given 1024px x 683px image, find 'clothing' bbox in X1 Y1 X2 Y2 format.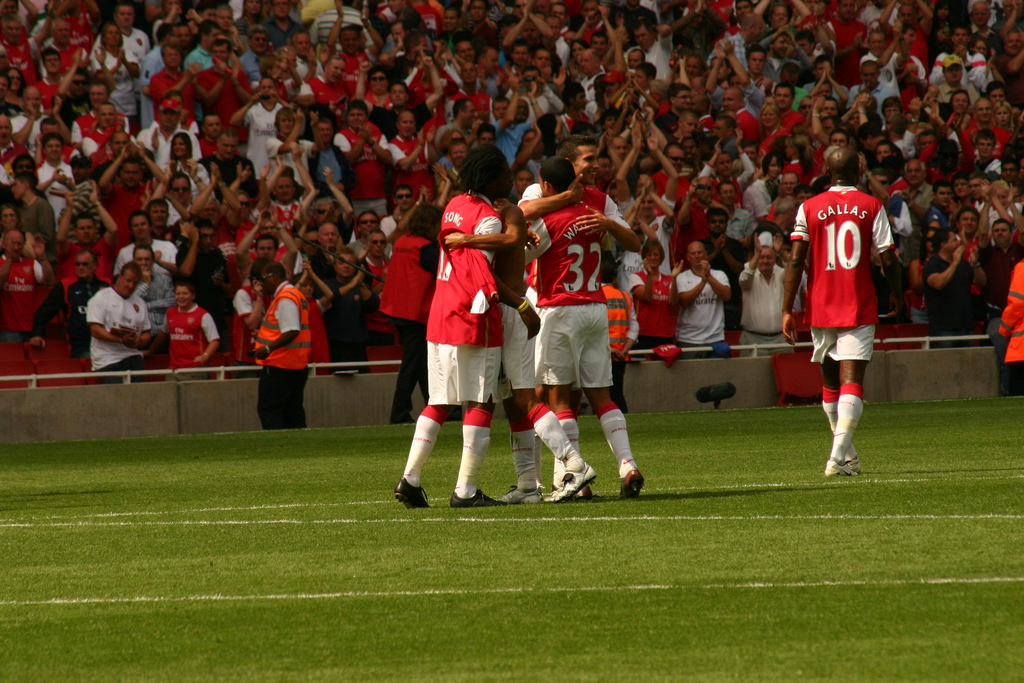
59 231 111 291.
